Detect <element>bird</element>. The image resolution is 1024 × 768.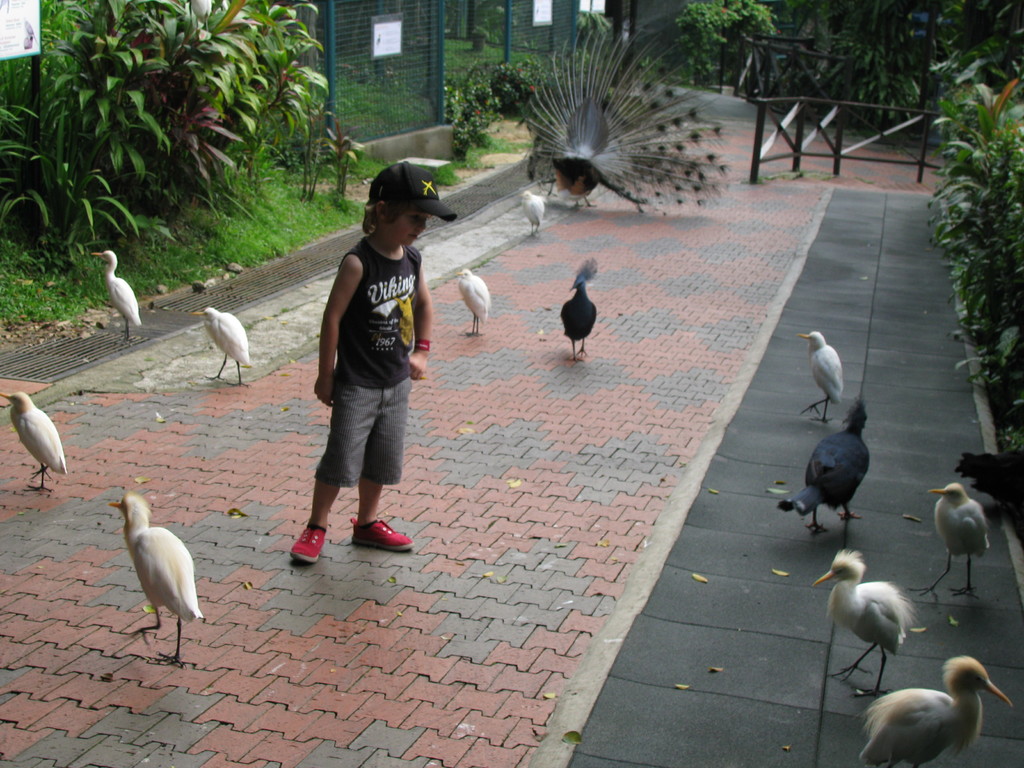
{"left": 100, "top": 490, "right": 211, "bottom": 645}.
